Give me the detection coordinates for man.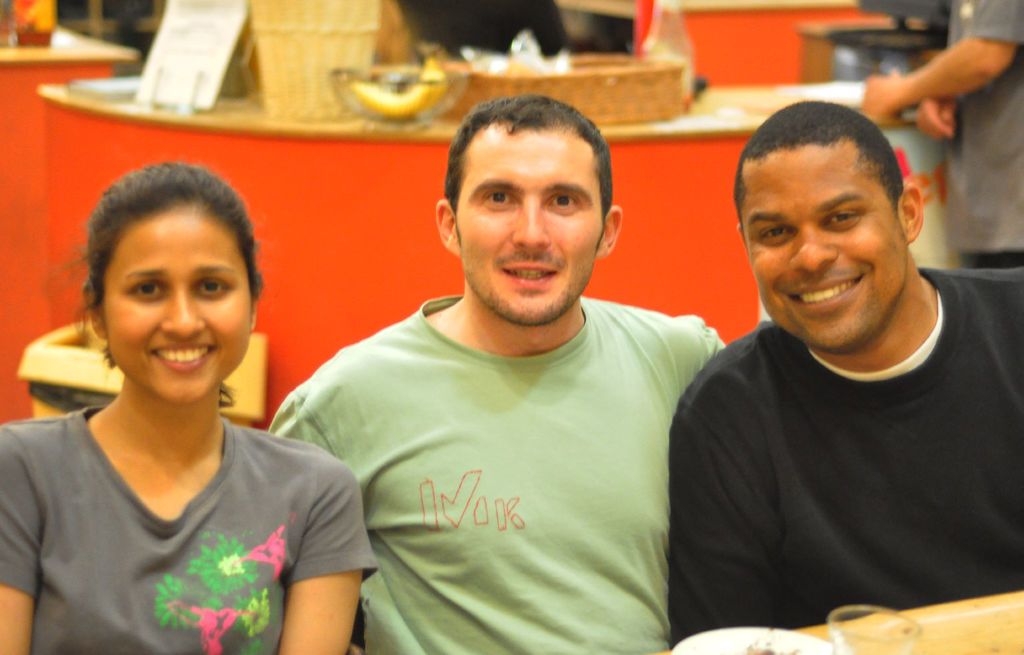
259:83:741:636.
